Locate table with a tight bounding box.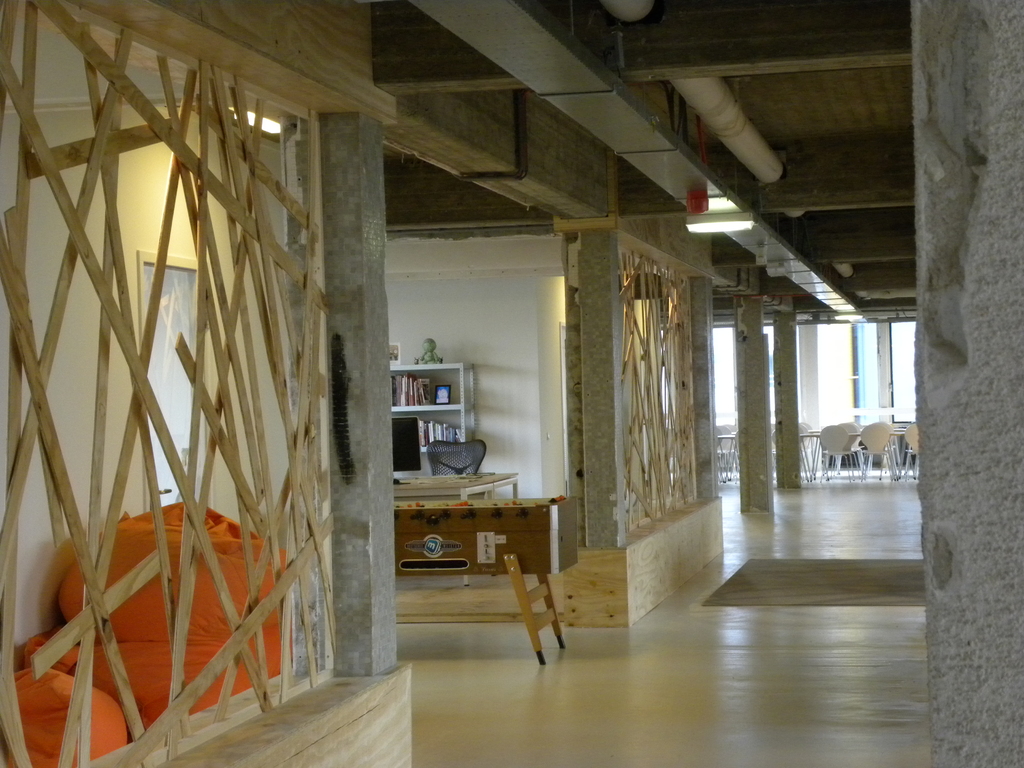
(x1=365, y1=480, x2=582, y2=639).
